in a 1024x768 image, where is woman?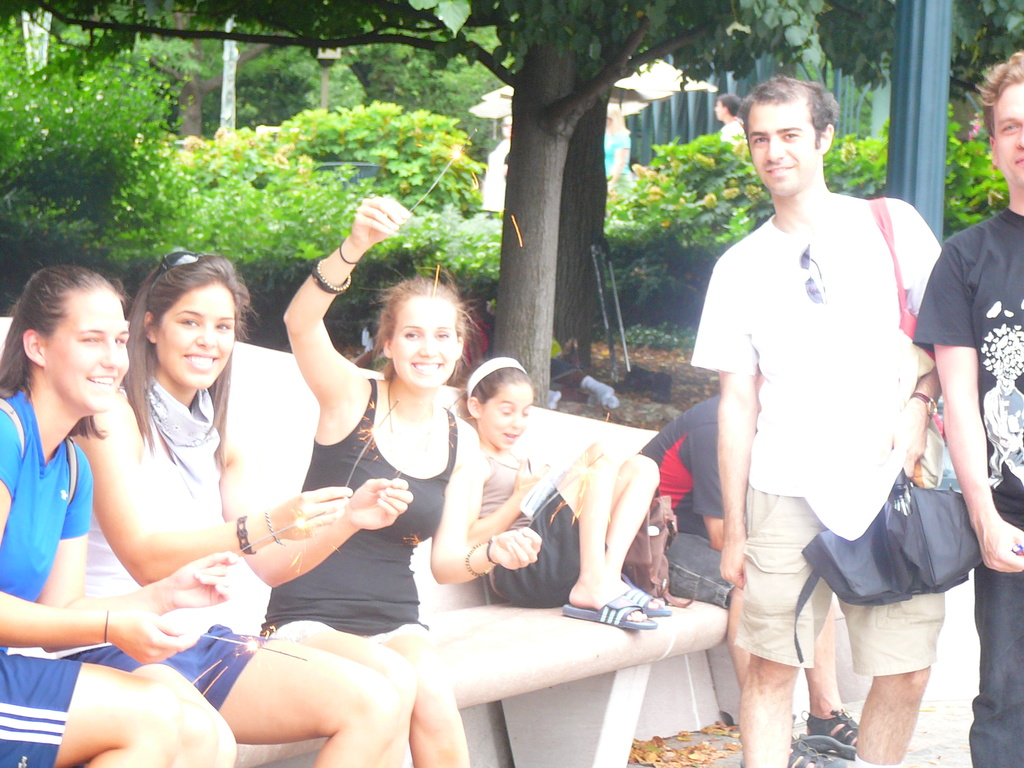
[left=0, top=259, right=248, bottom=767].
